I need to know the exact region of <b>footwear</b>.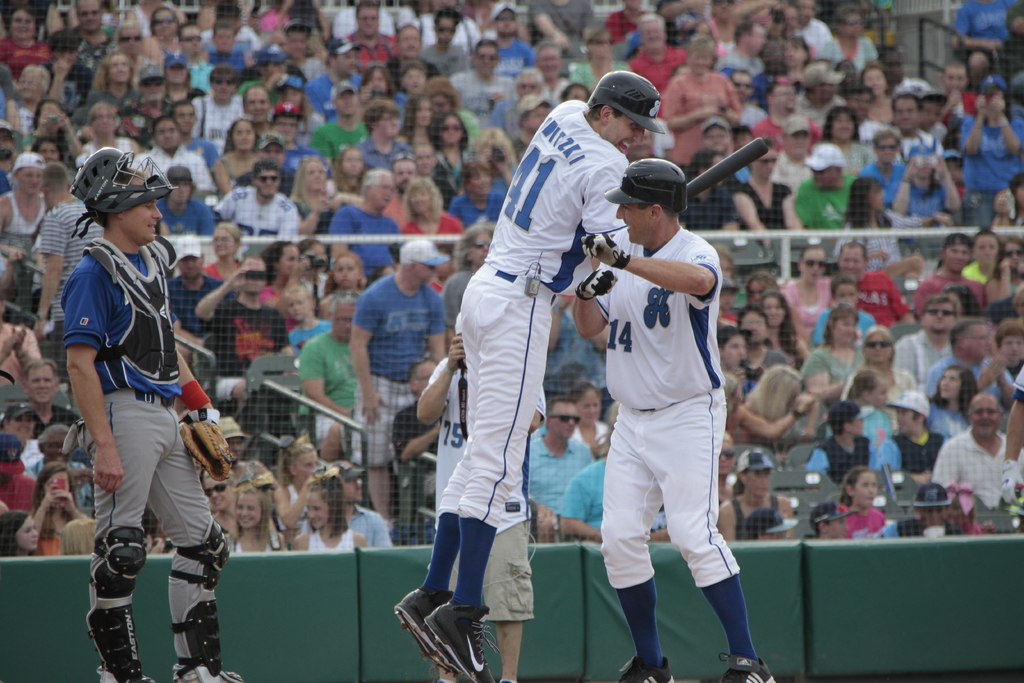
Region: box=[417, 600, 502, 682].
